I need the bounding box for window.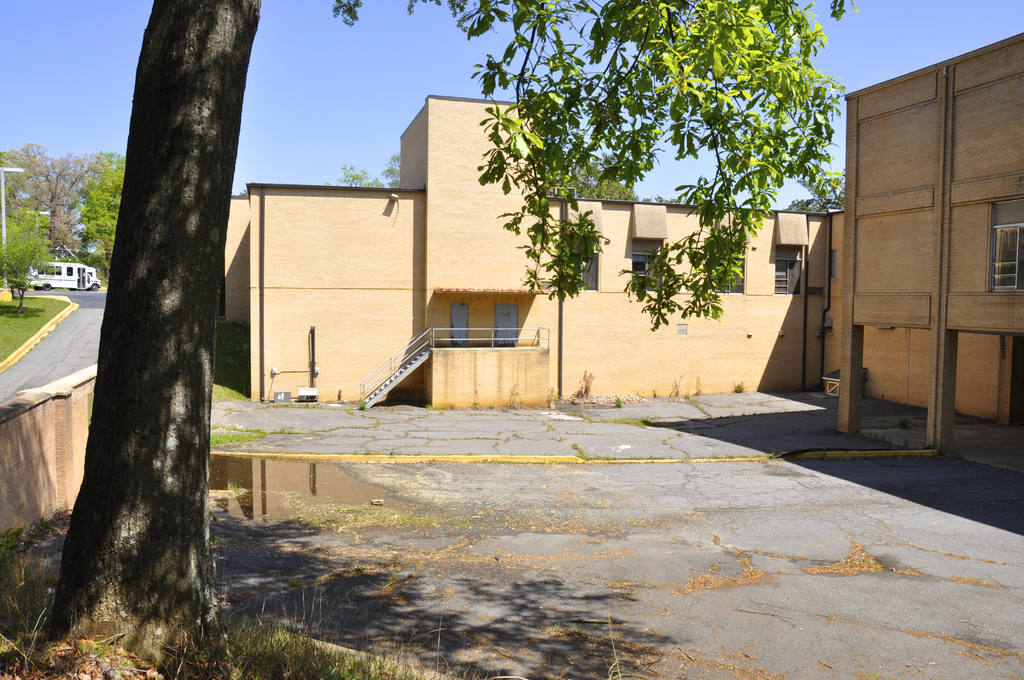
Here it is: region(451, 303, 470, 344).
